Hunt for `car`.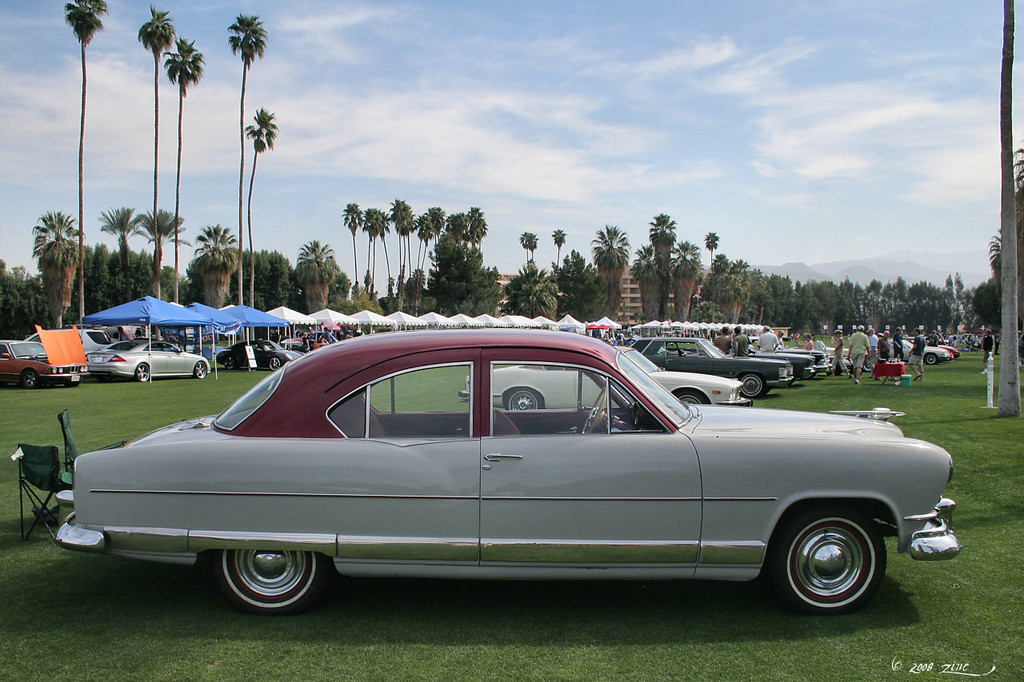
Hunted down at 1, 320, 88, 387.
